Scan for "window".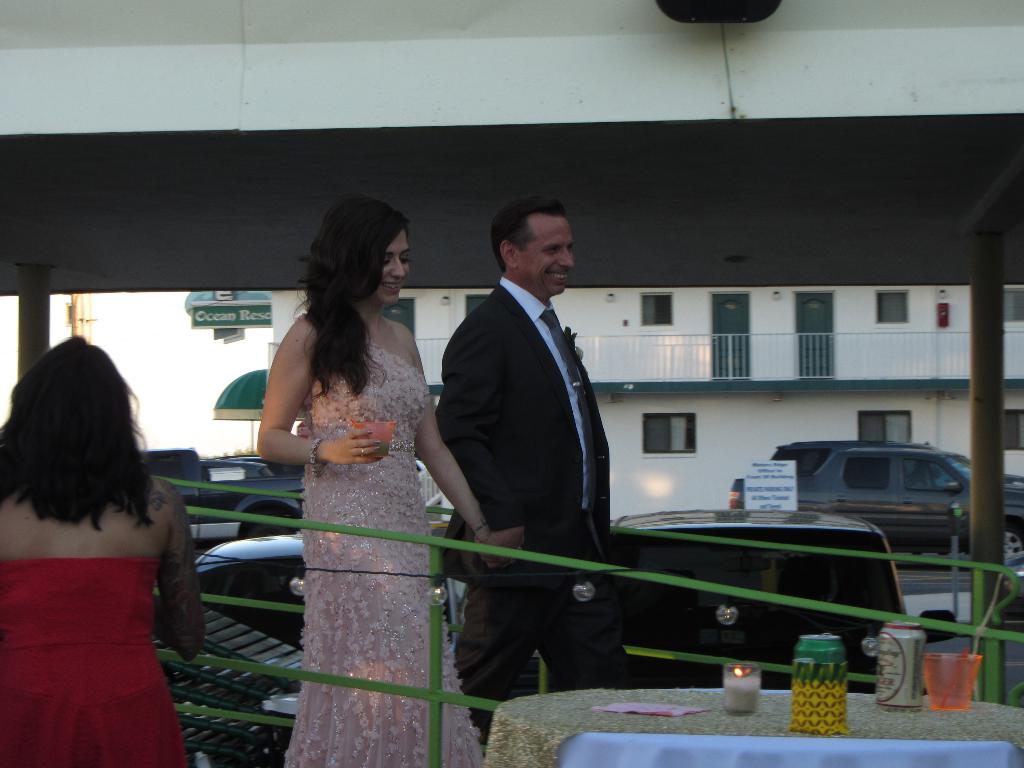
Scan result: bbox=[1002, 291, 1023, 322].
